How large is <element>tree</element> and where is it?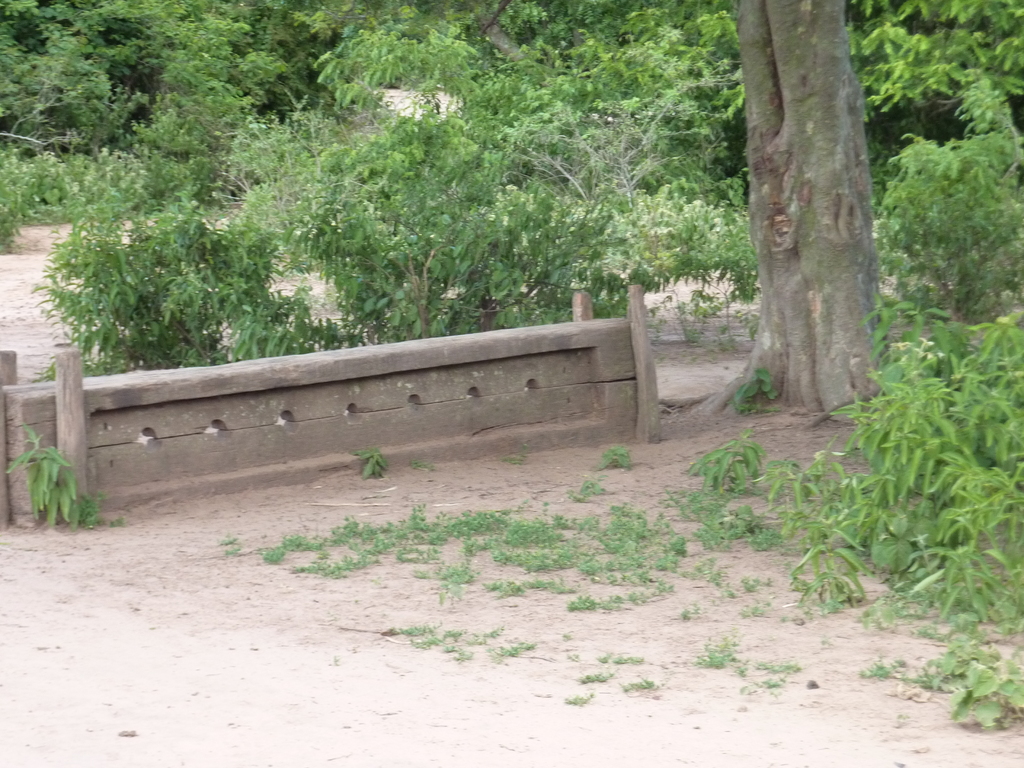
Bounding box: x1=218 y1=104 x2=331 y2=195.
